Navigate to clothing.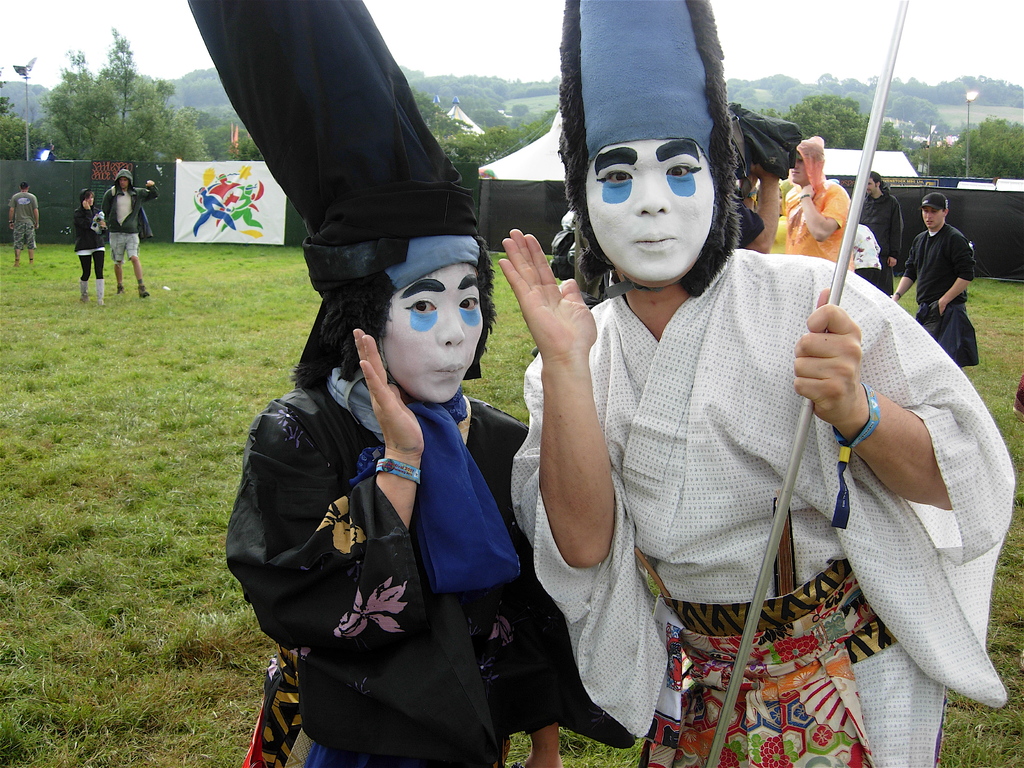
Navigation target: x1=232 y1=291 x2=565 y2=755.
